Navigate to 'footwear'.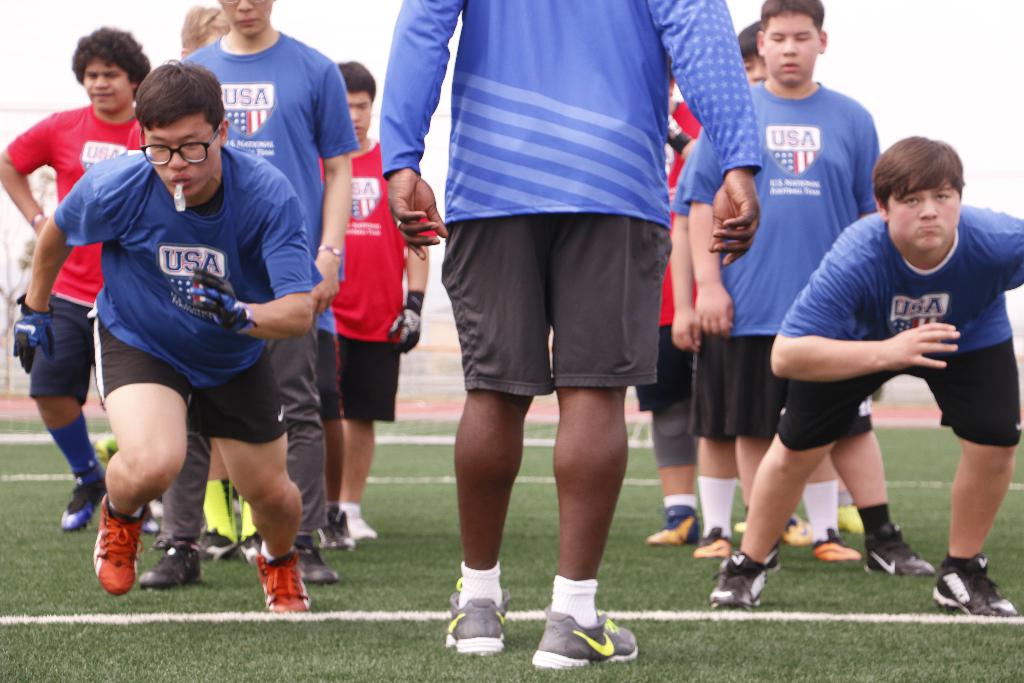
Navigation target: region(930, 554, 1023, 617).
